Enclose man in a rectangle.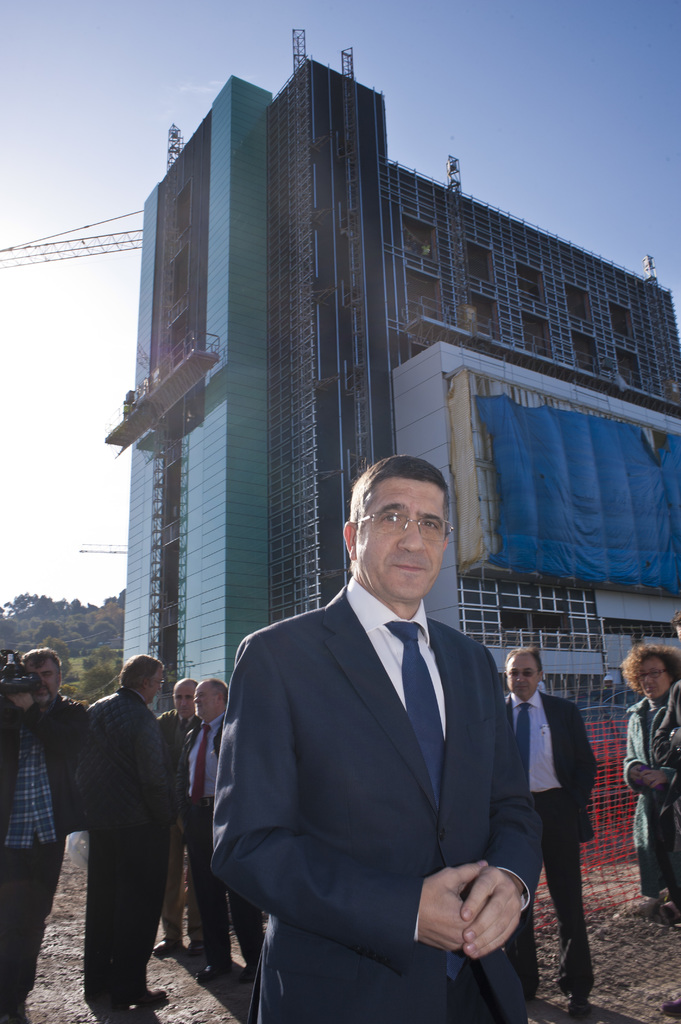
box(86, 652, 179, 1023).
